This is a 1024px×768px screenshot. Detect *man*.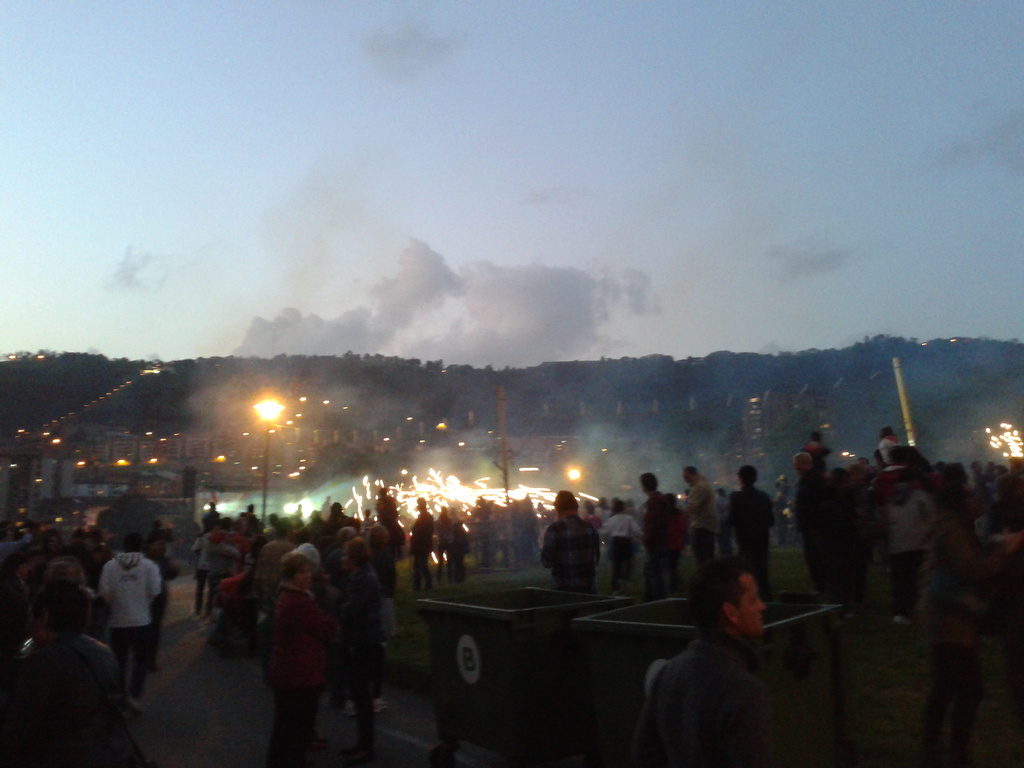
629/561/817/763.
